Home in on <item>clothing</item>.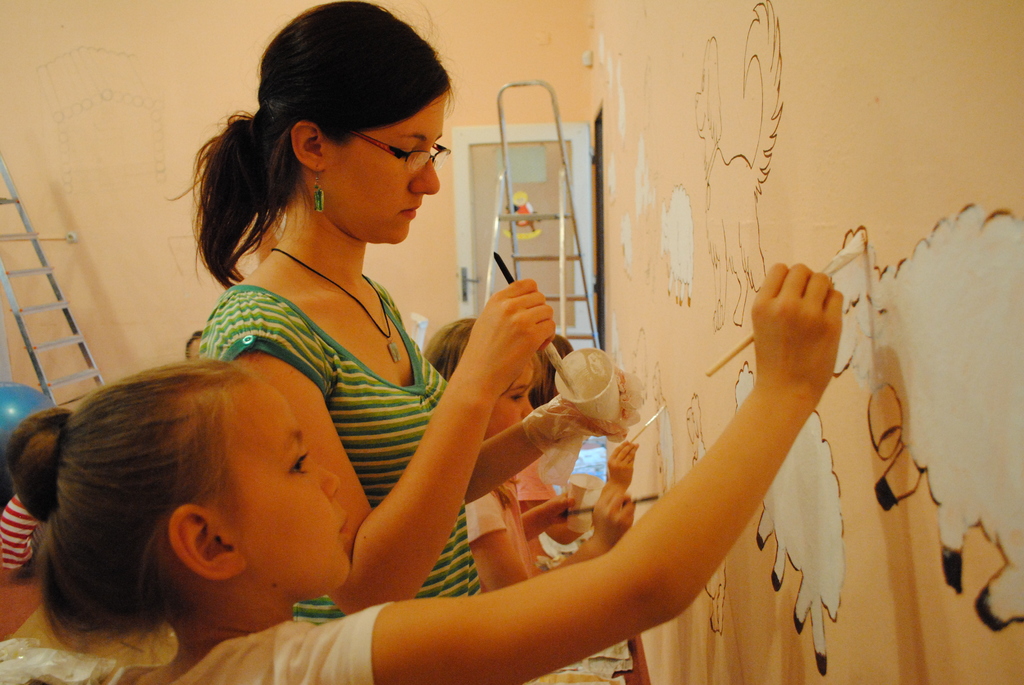
Homed in at detection(84, 619, 381, 684).
